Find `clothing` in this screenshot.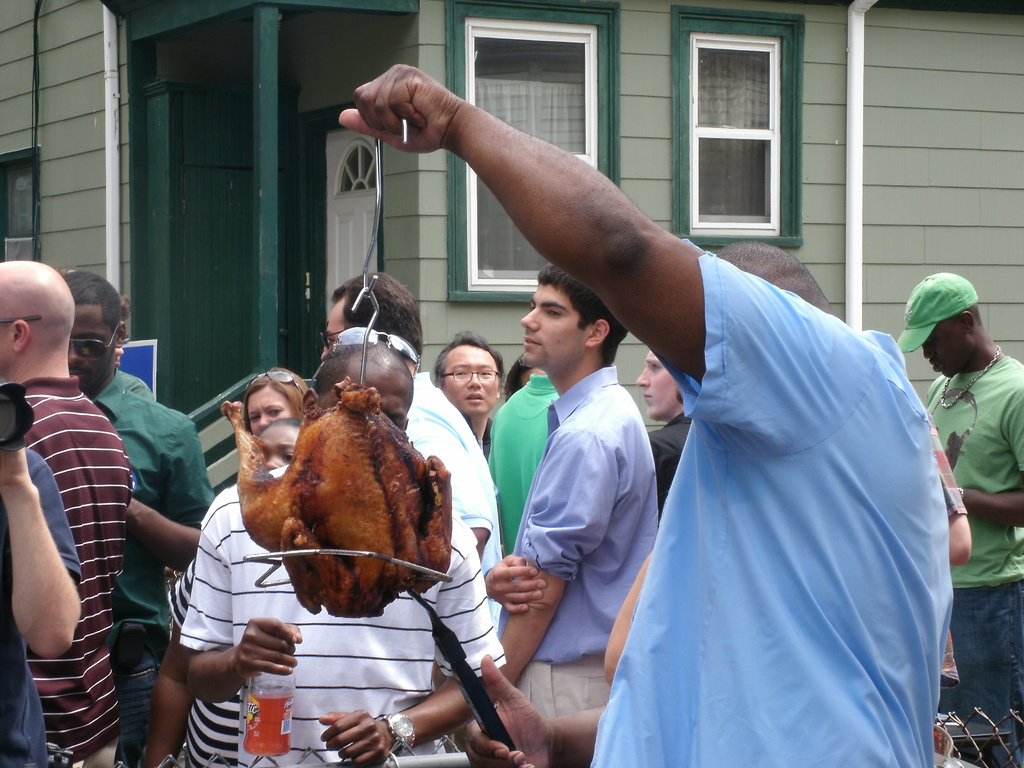
The bounding box for `clothing` is <region>173, 462, 512, 765</region>.
